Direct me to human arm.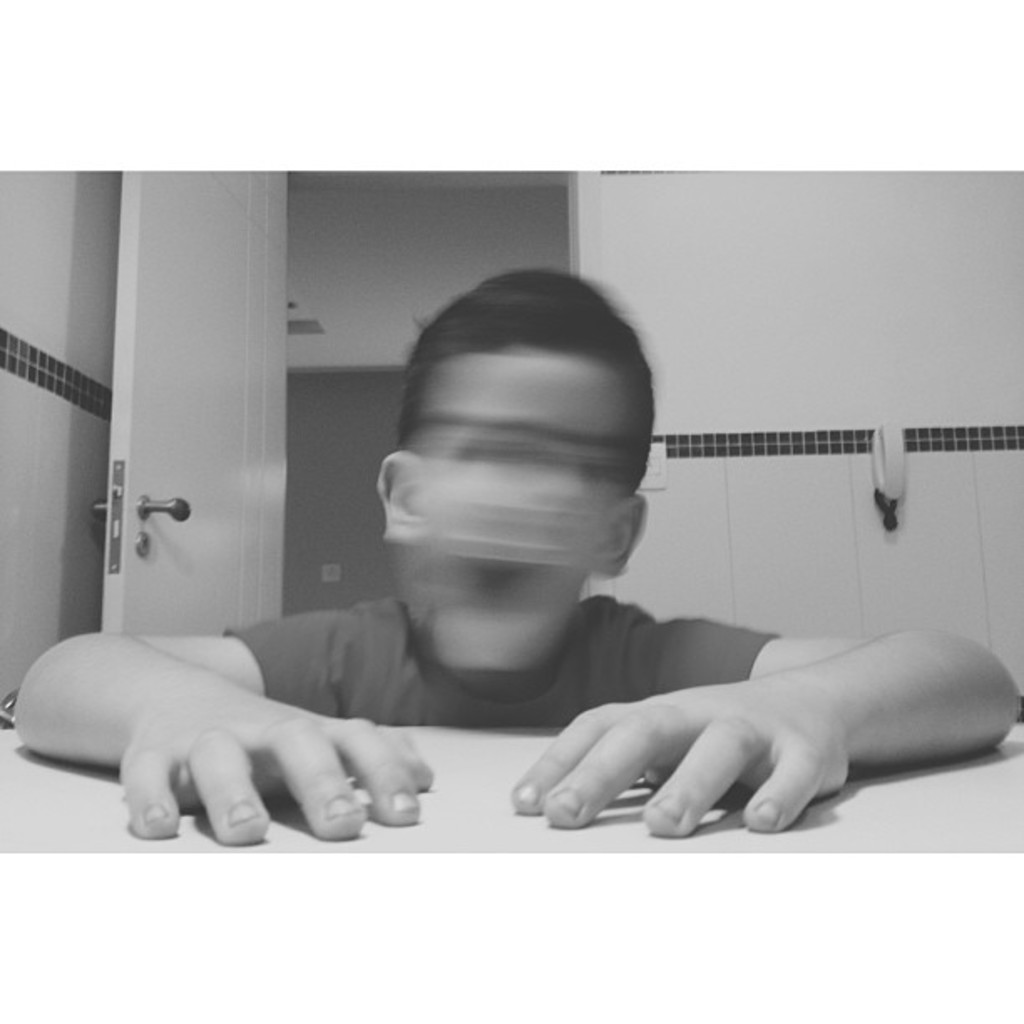
Direction: detection(512, 622, 1021, 832).
